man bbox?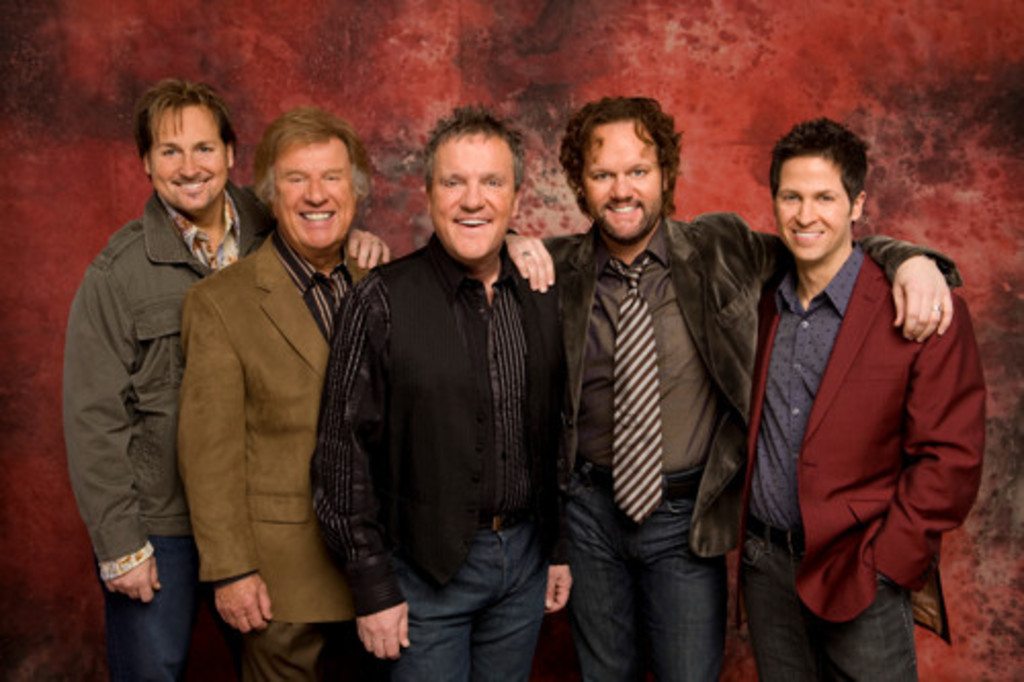
(176, 111, 557, 680)
